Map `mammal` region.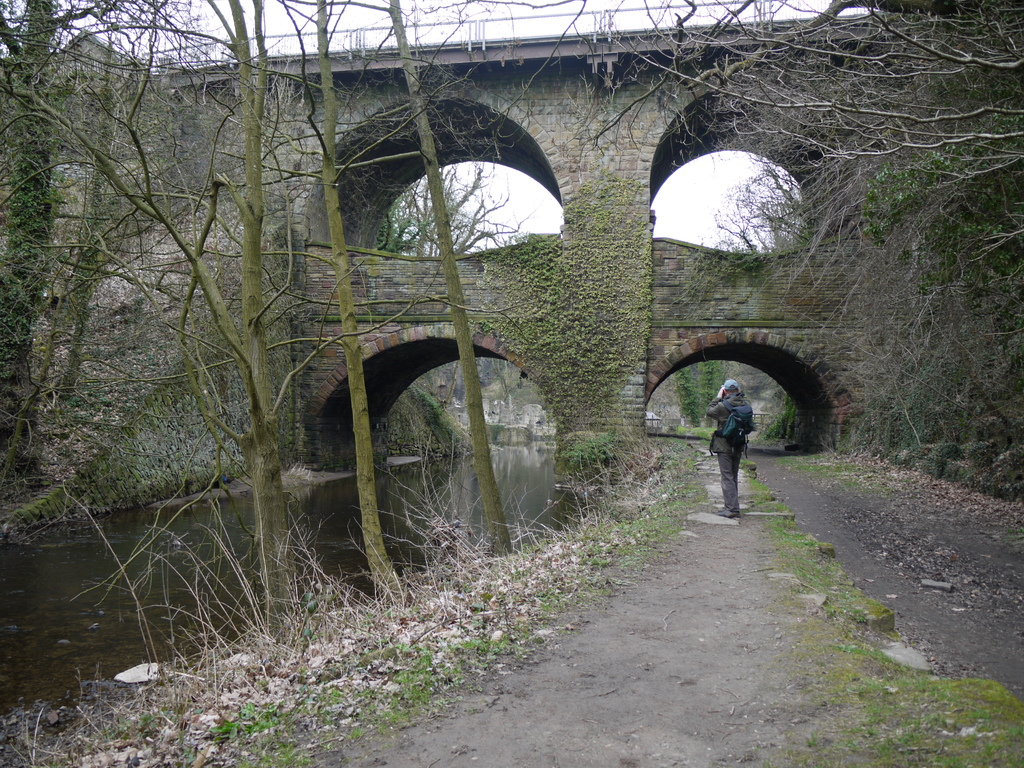
Mapped to select_region(701, 369, 769, 527).
